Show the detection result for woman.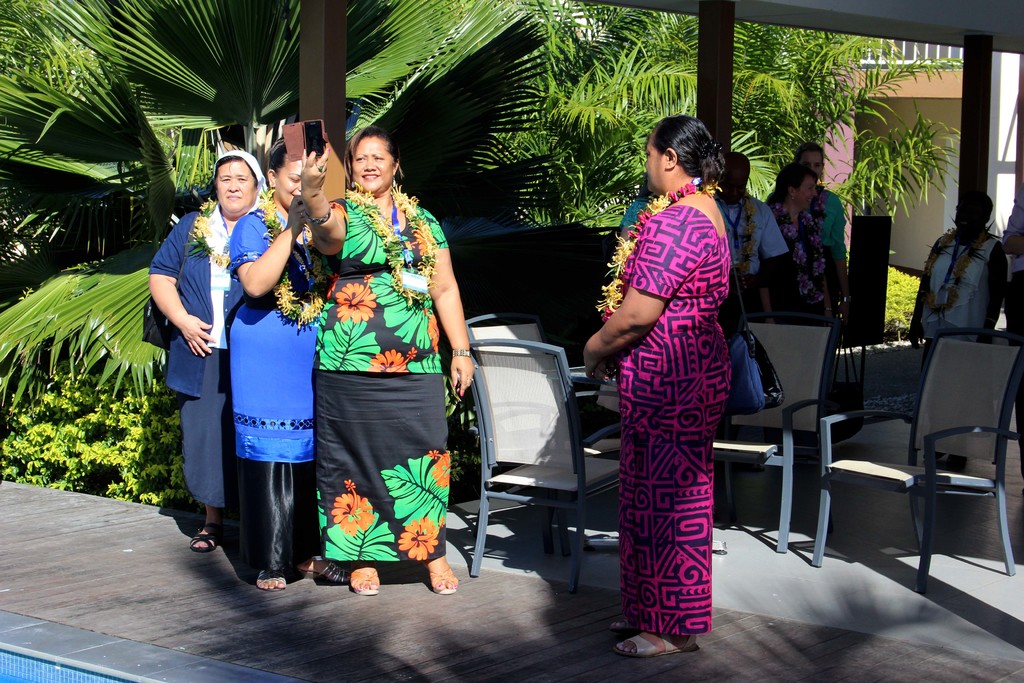
<region>897, 194, 1016, 473</region>.
